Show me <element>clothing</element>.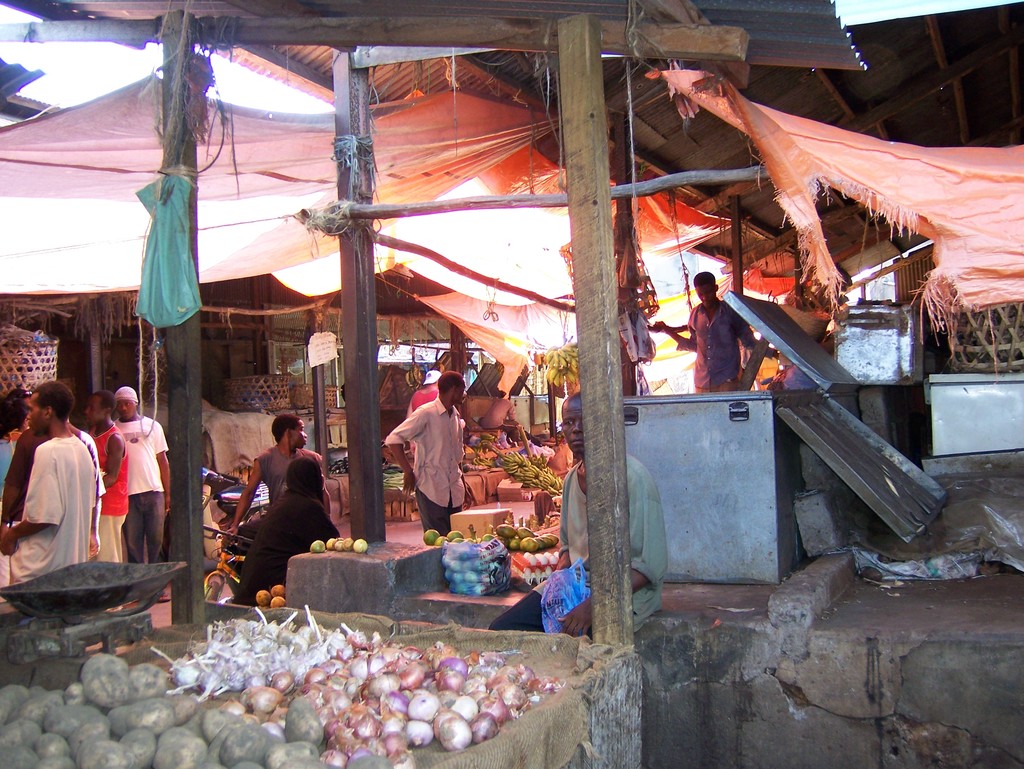
<element>clothing</element> is here: <region>488, 447, 660, 628</region>.
